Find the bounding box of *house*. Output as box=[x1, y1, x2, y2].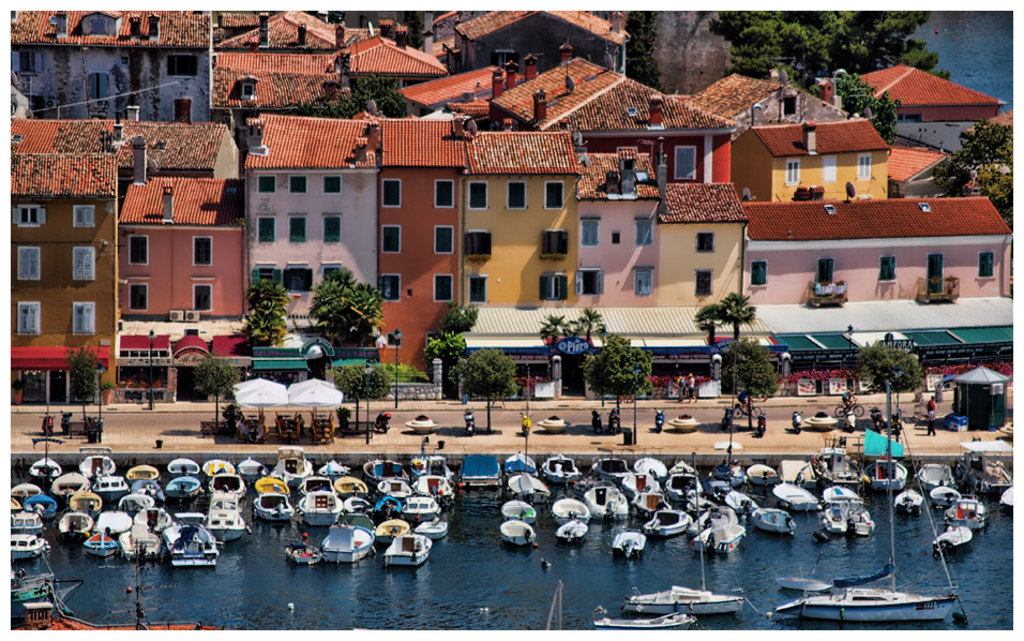
box=[193, 44, 334, 126].
